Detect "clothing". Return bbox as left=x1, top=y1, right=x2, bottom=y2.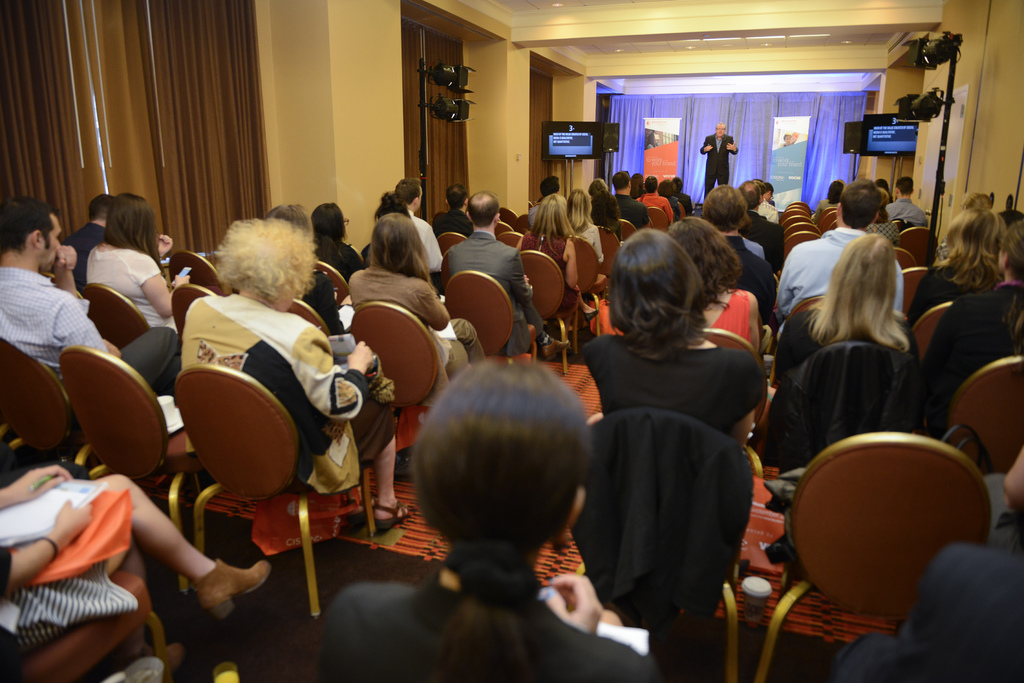
left=736, top=207, right=774, bottom=252.
